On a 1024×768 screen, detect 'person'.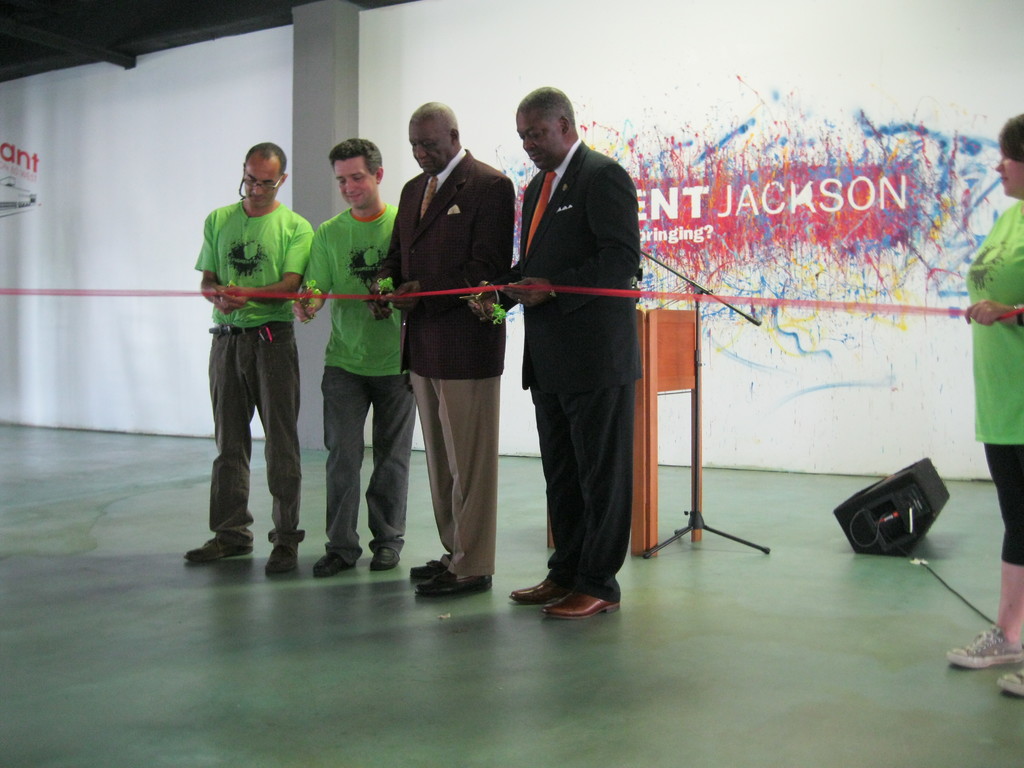
box=[947, 111, 1023, 696].
